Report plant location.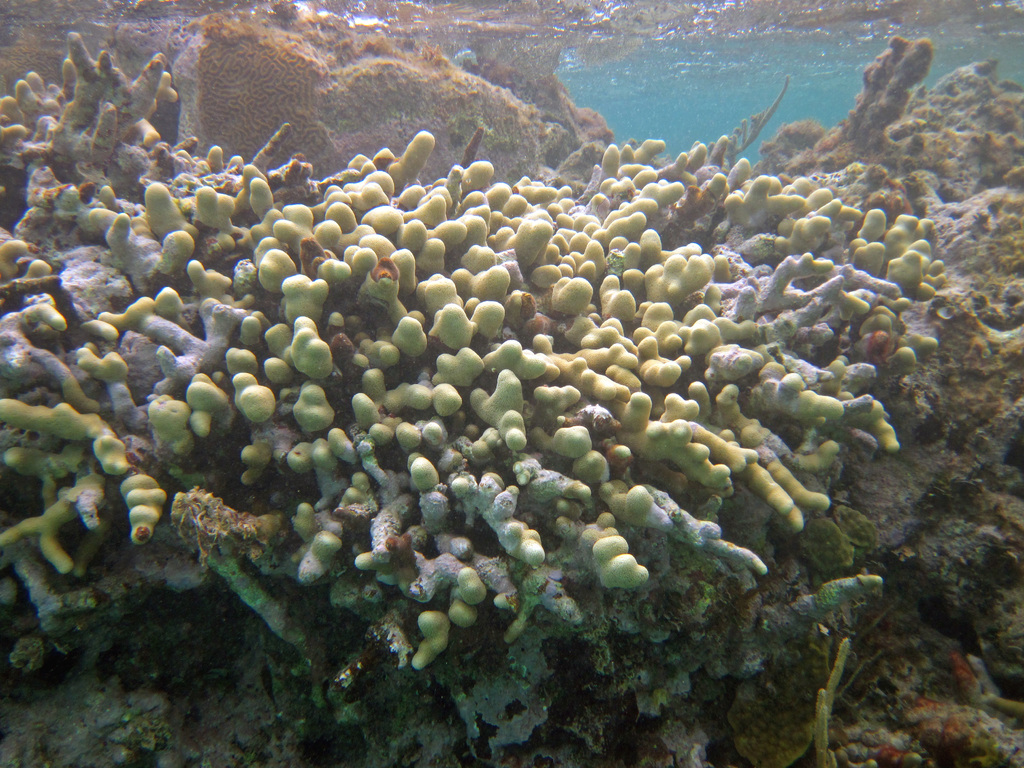
Report: 104,691,157,748.
